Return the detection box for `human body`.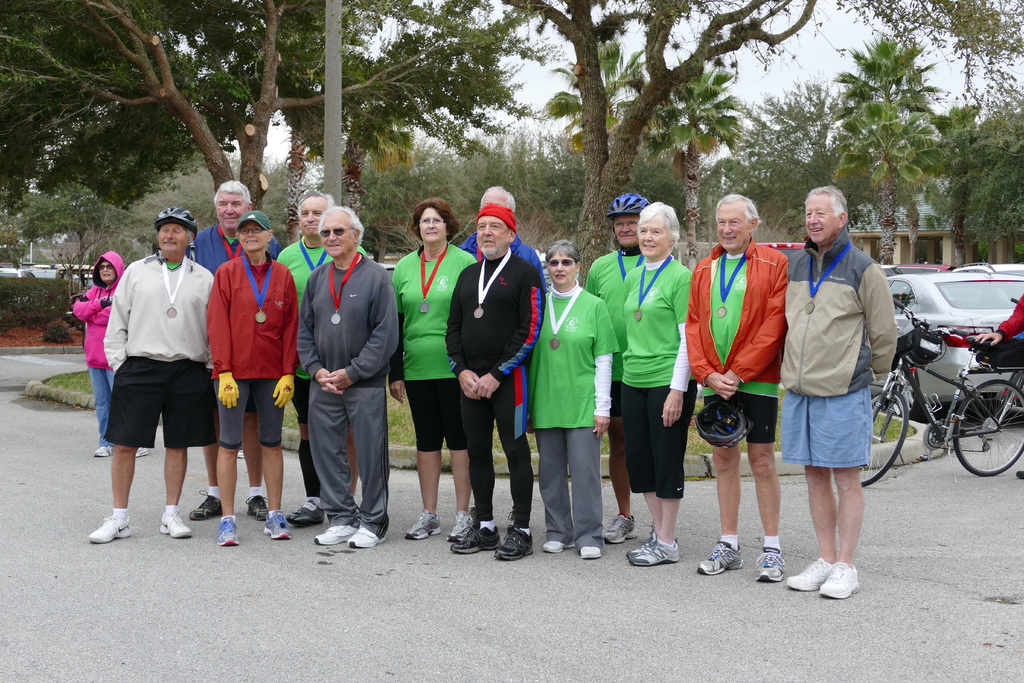
(586,190,643,555).
